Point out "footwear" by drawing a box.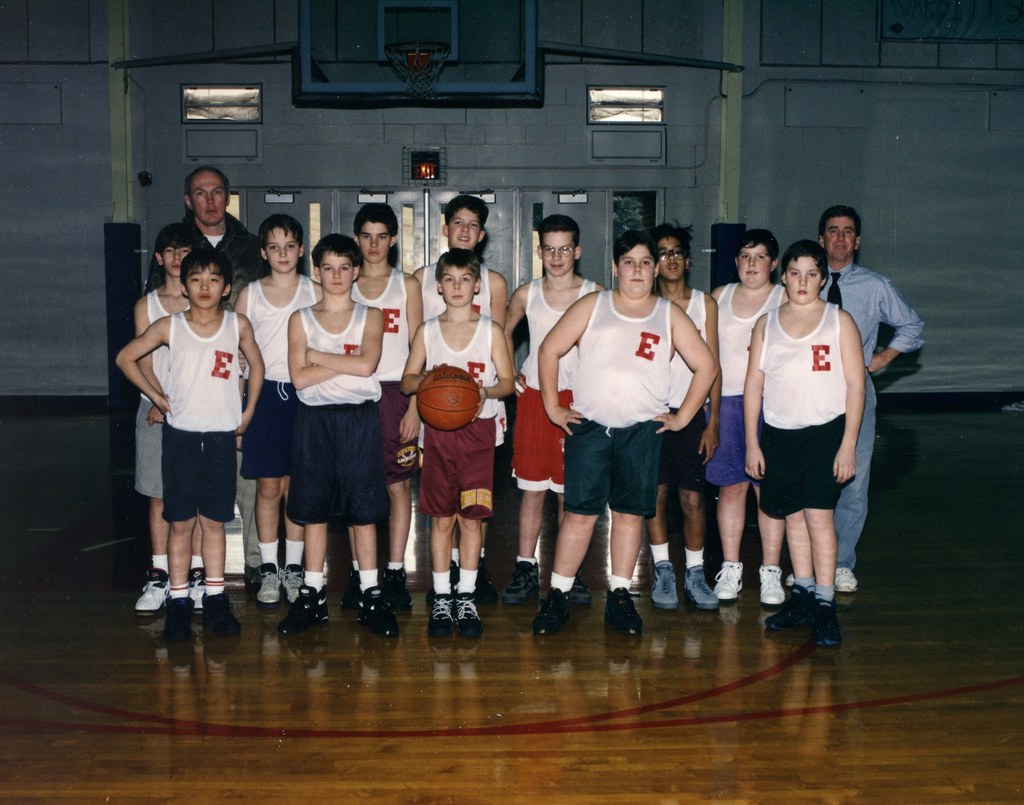
bbox=(762, 567, 787, 607).
